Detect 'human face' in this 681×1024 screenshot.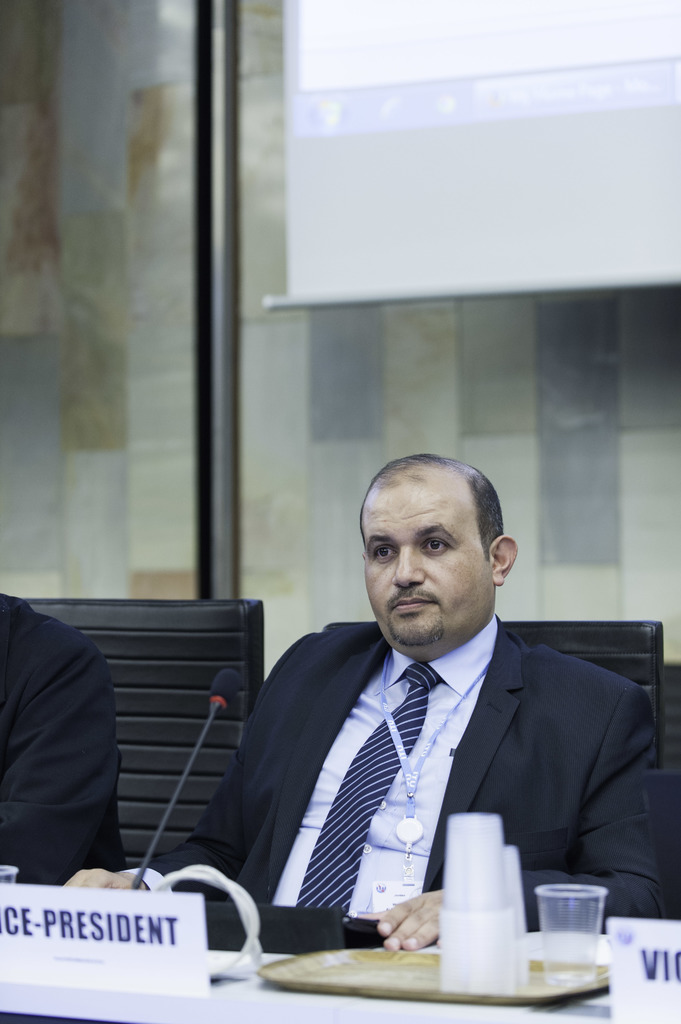
Detection: 365:476:489:648.
